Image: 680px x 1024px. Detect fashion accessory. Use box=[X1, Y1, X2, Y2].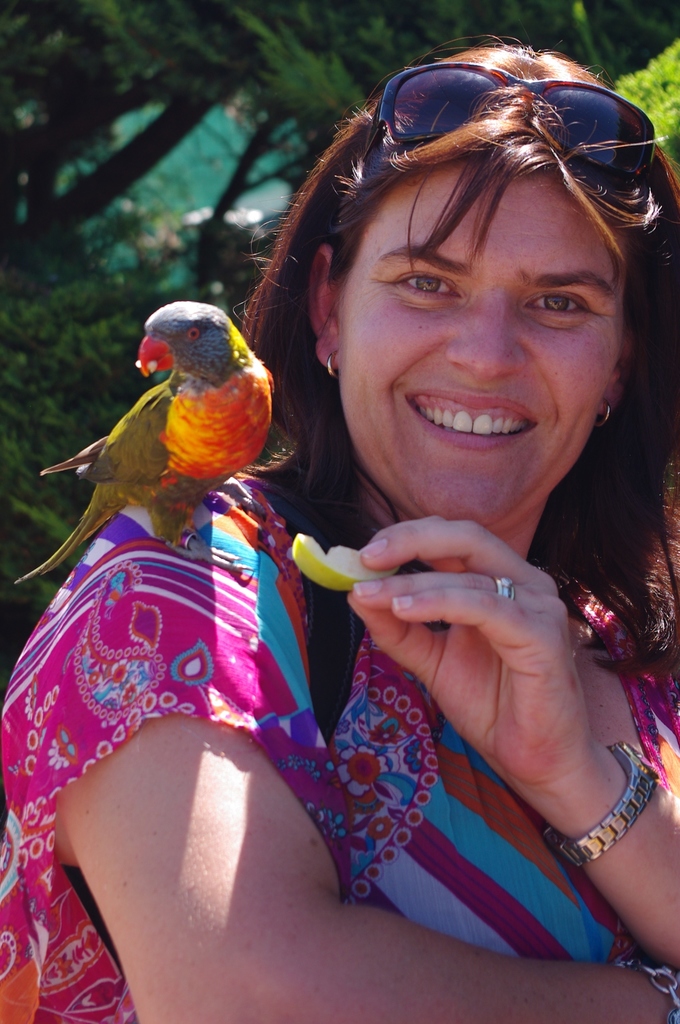
box=[592, 393, 613, 428].
